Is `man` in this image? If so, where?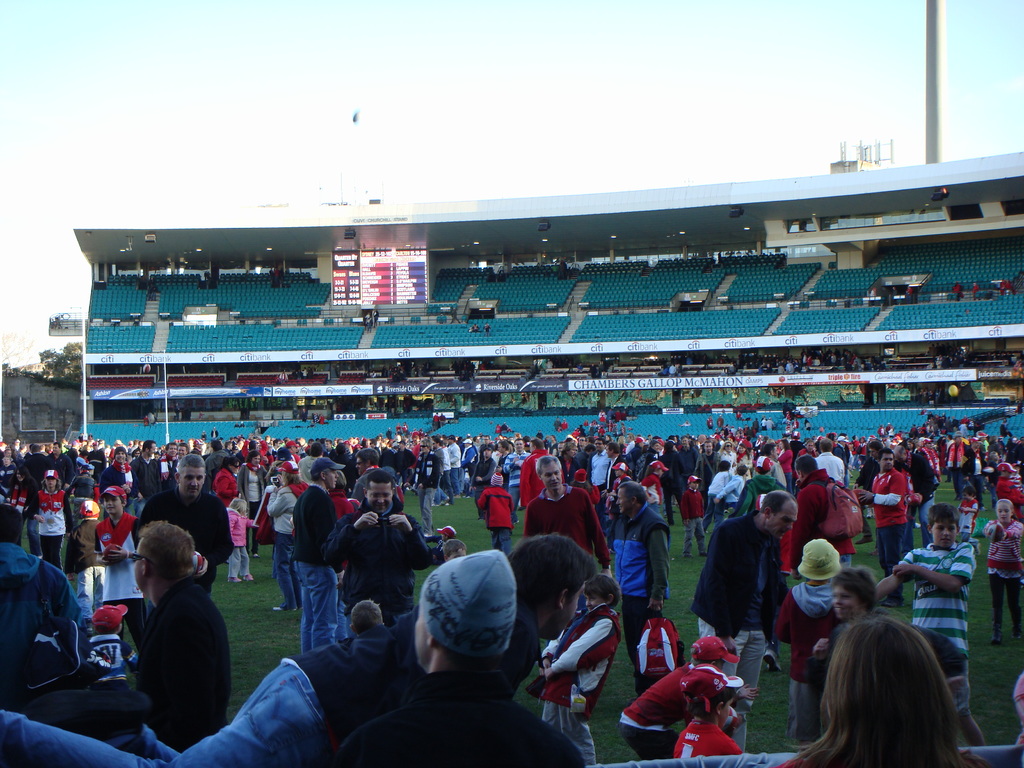
Yes, at box=[430, 412, 441, 427].
